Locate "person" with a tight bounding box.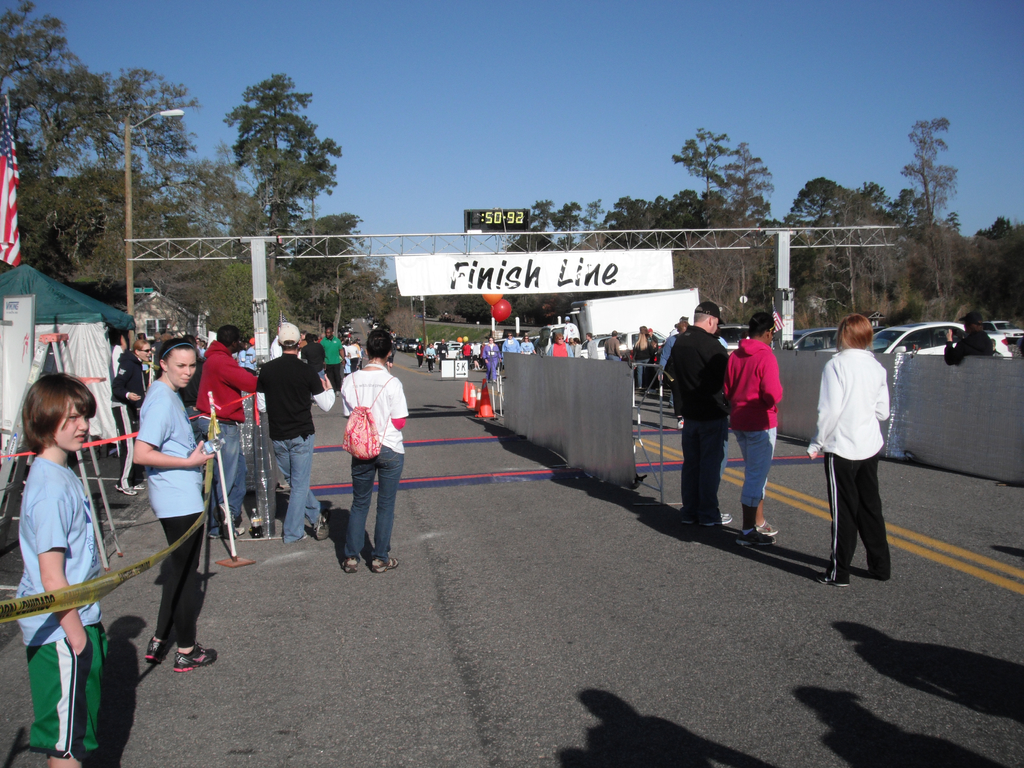
box(574, 337, 579, 357).
